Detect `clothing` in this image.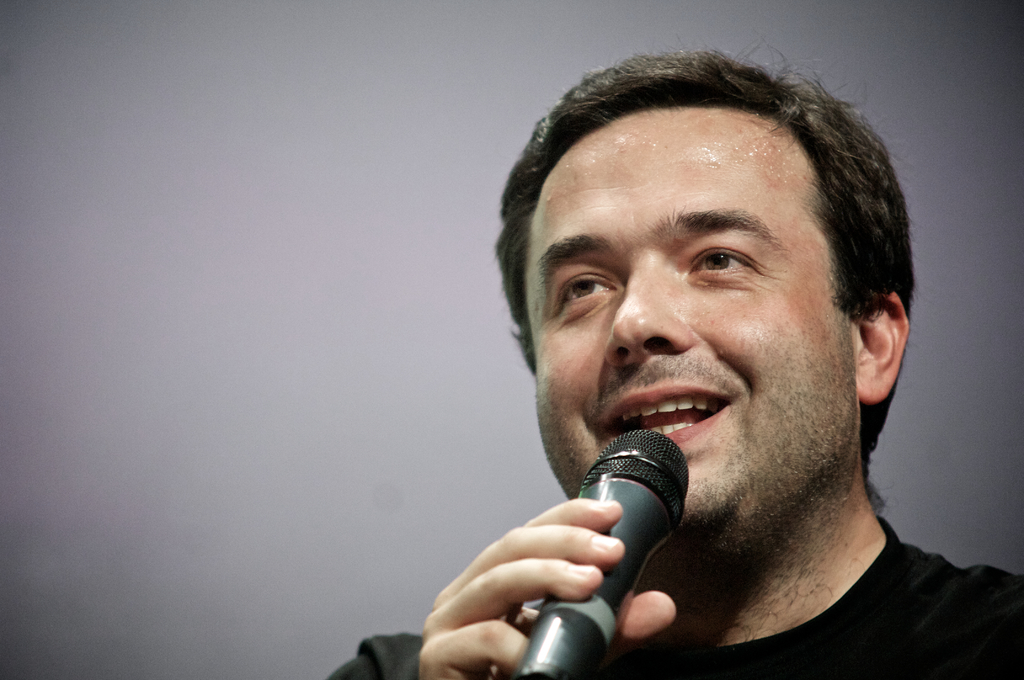
Detection: crop(328, 511, 1023, 679).
